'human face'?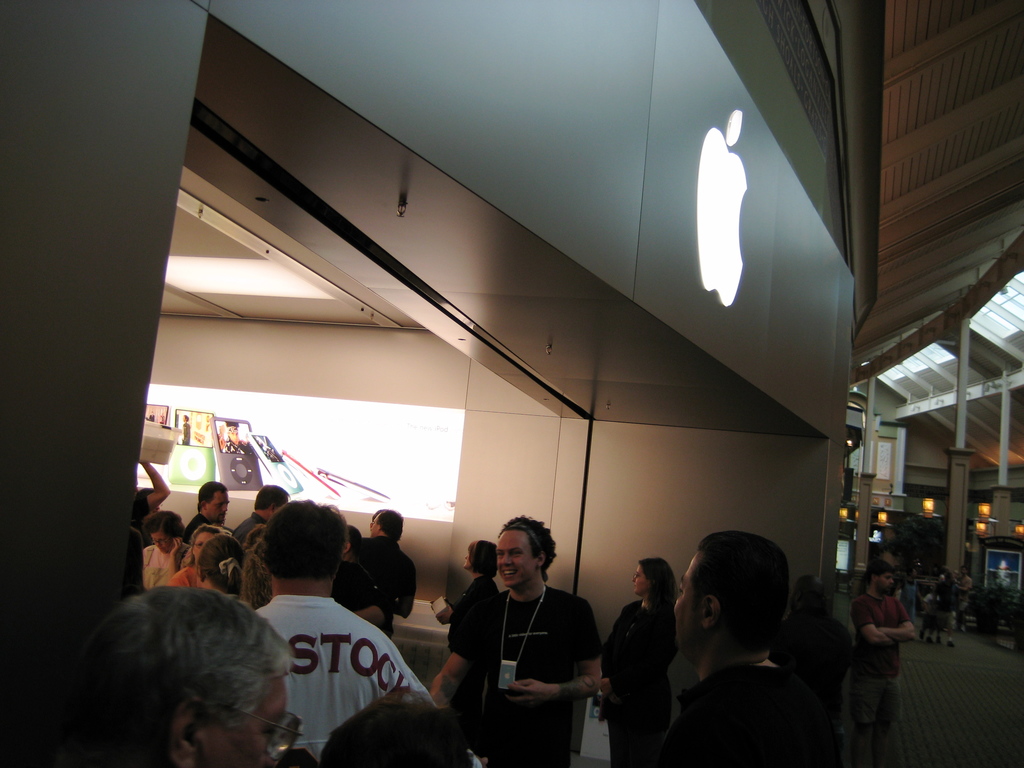
[x1=496, y1=532, x2=536, y2=587]
